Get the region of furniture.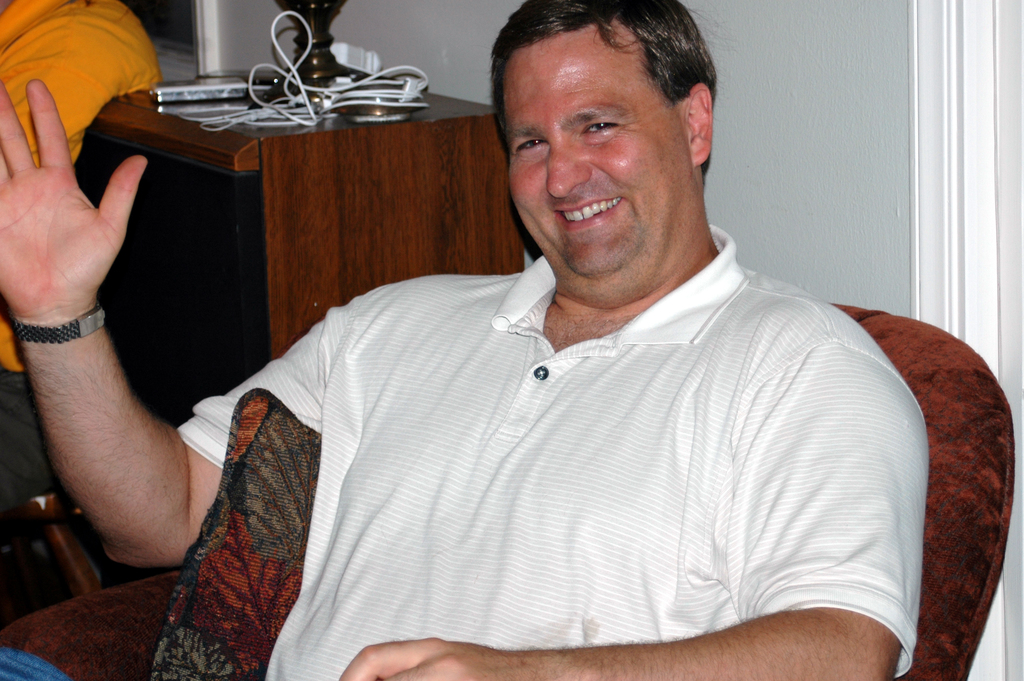
0 302 1016 680.
